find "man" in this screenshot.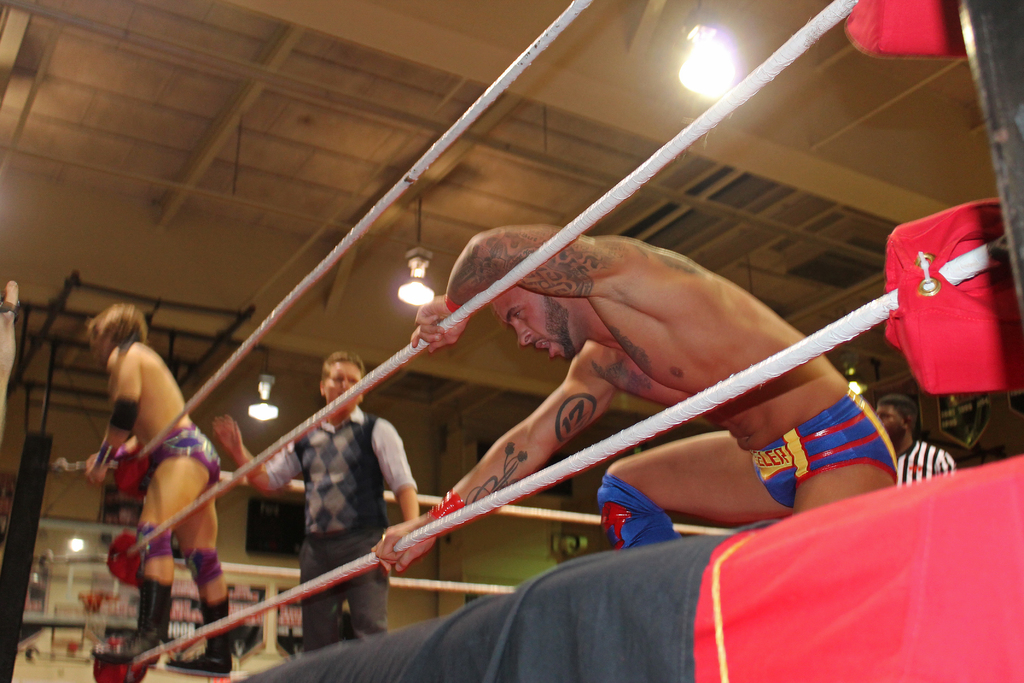
The bounding box for "man" is detection(85, 302, 239, 671).
